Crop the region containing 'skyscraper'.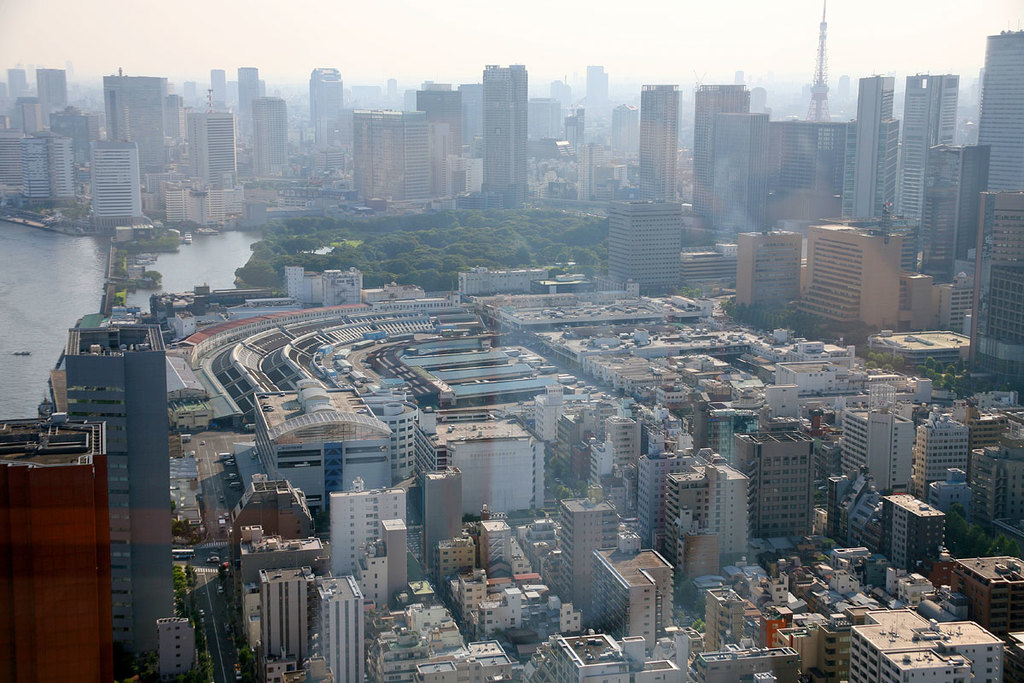
Crop region: left=556, top=482, right=626, bottom=628.
